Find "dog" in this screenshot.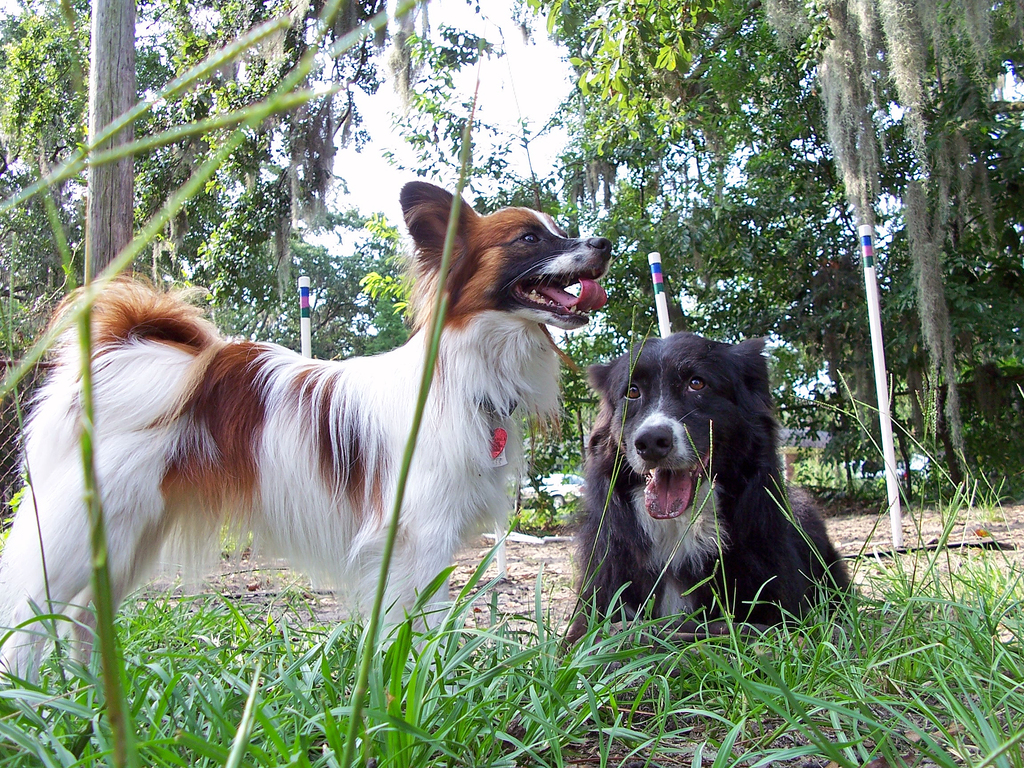
The bounding box for "dog" is 0:180:612:728.
